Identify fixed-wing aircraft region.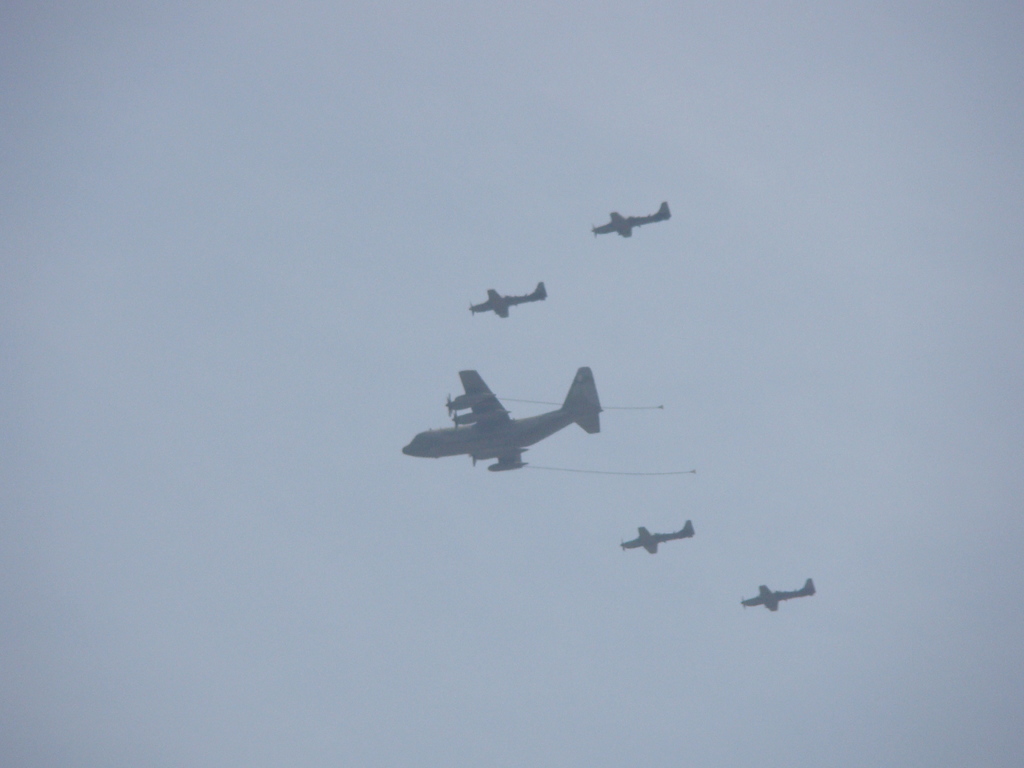
Region: <region>469, 284, 547, 316</region>.
